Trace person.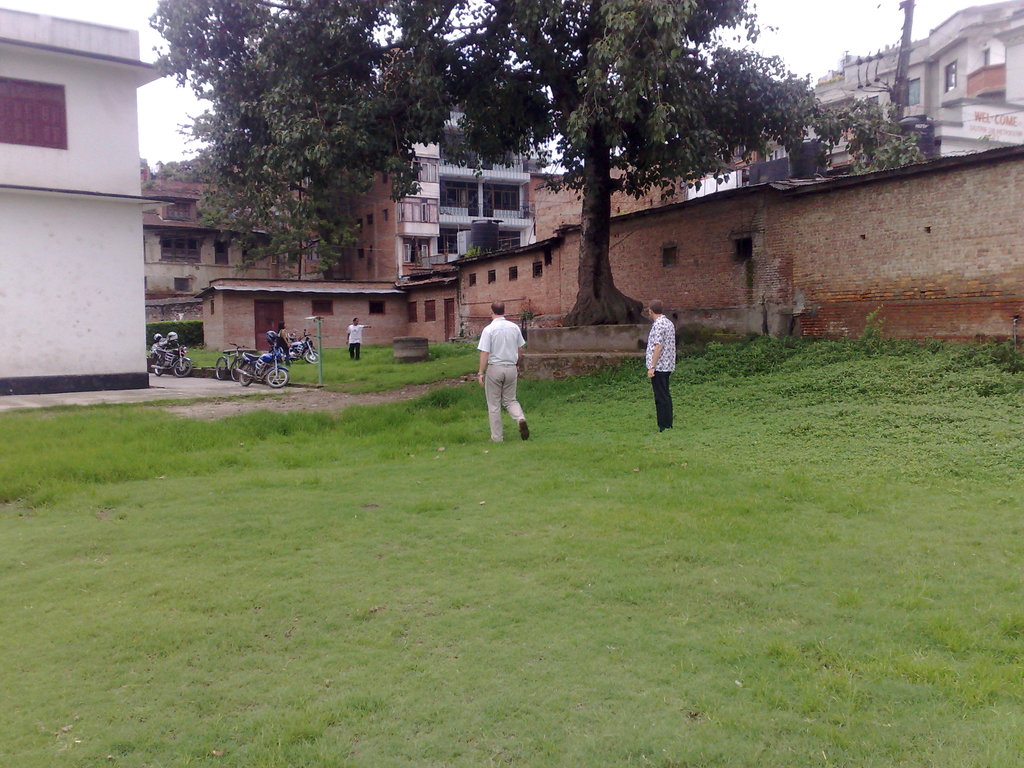
Traced to bbox=[344, 315, 371, 365].
